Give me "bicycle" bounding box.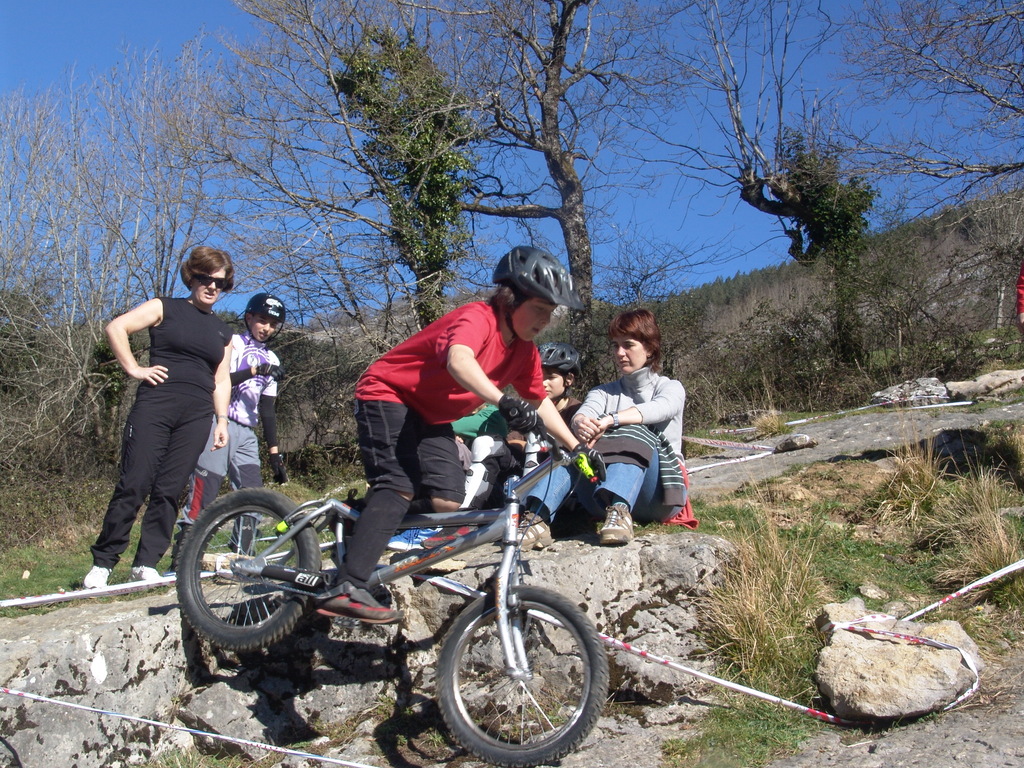
[177, 435, 616, 752].
